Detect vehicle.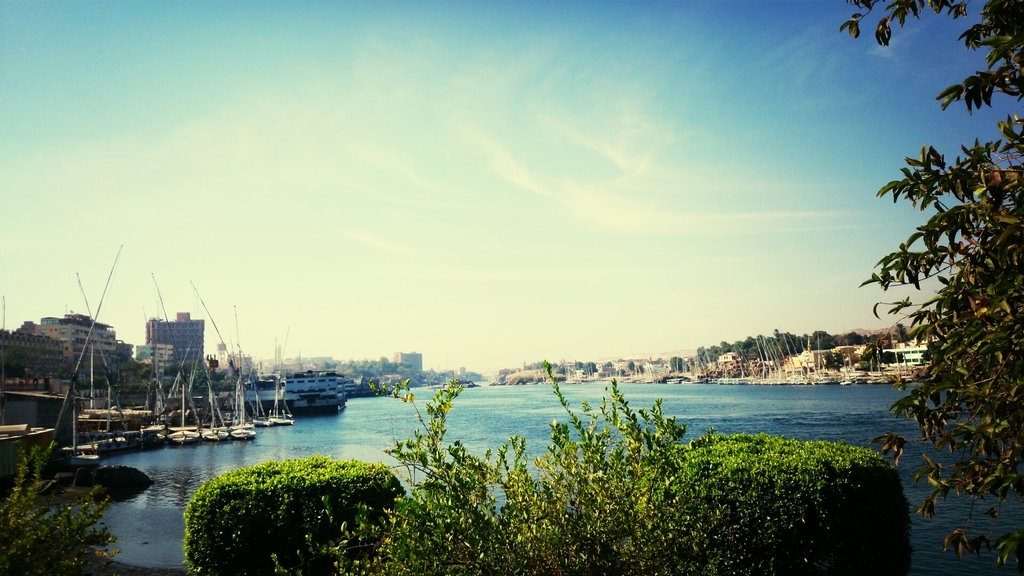
Detected at <region>228, 341, 256, 433</region>.
